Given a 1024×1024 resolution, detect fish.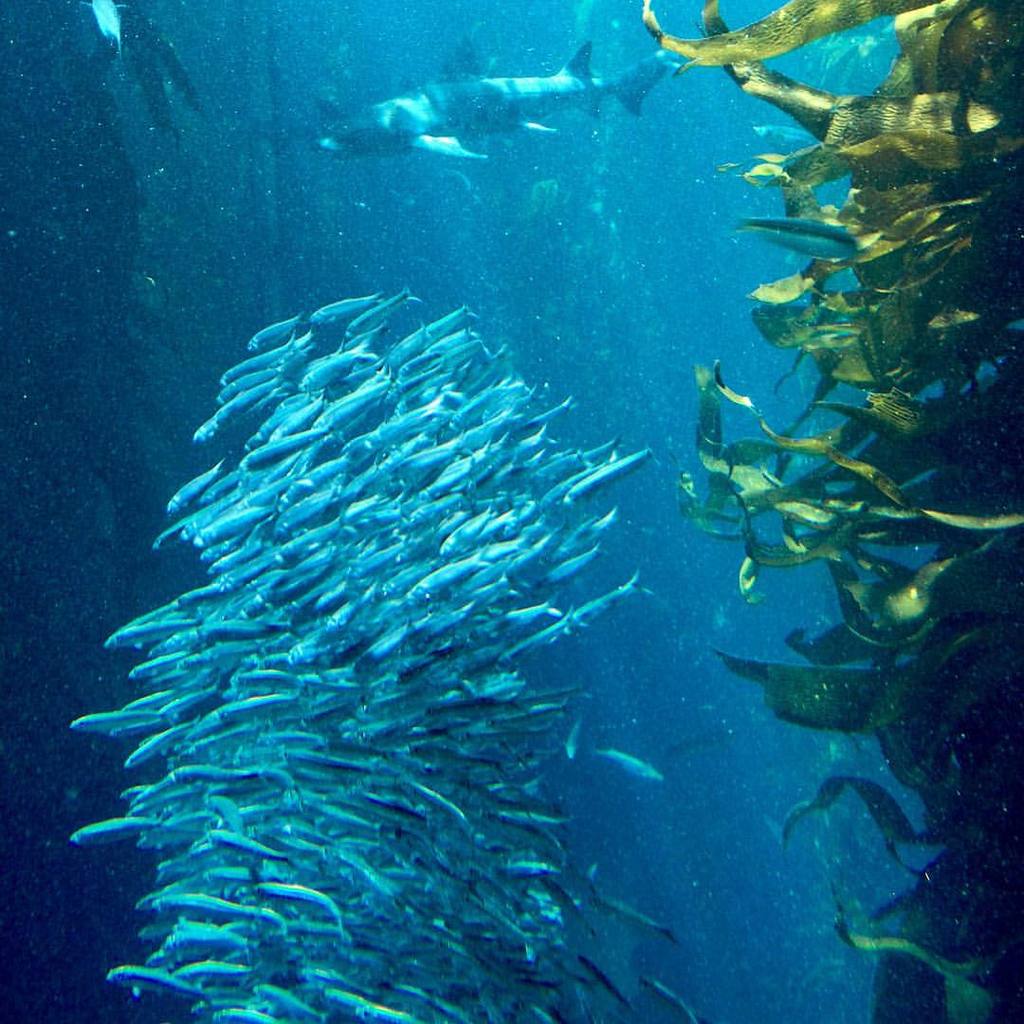
[left=80, top=0, right=115, bottom=55].
